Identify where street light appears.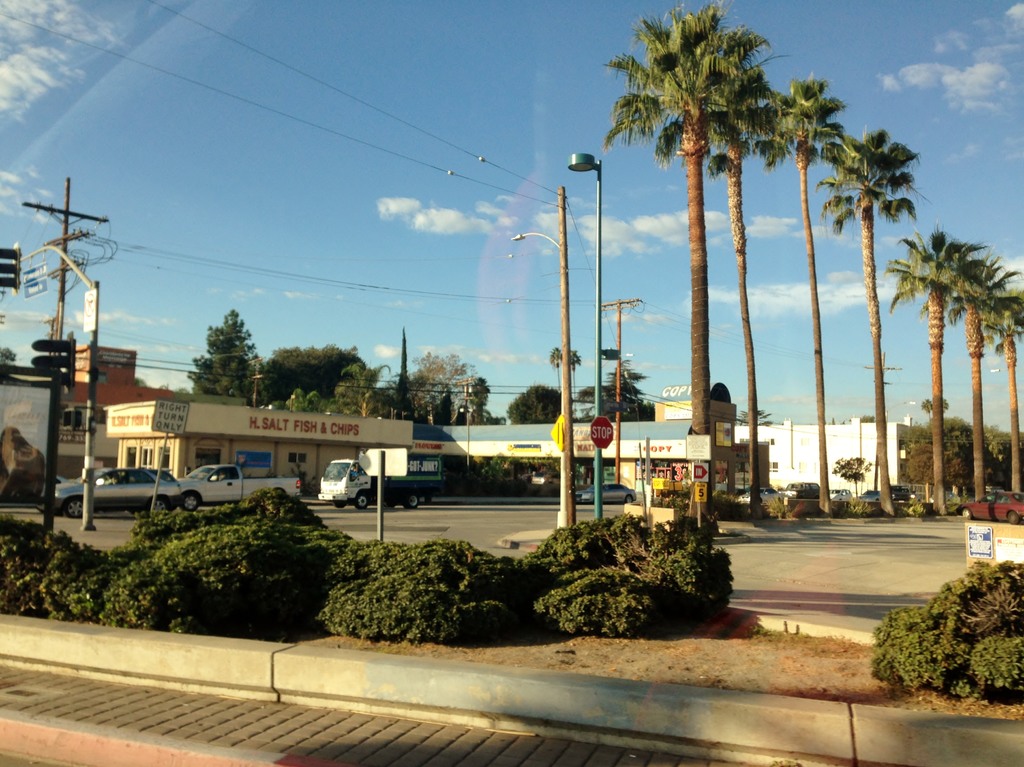
Appears at <box>517,187,570,527</box>.
